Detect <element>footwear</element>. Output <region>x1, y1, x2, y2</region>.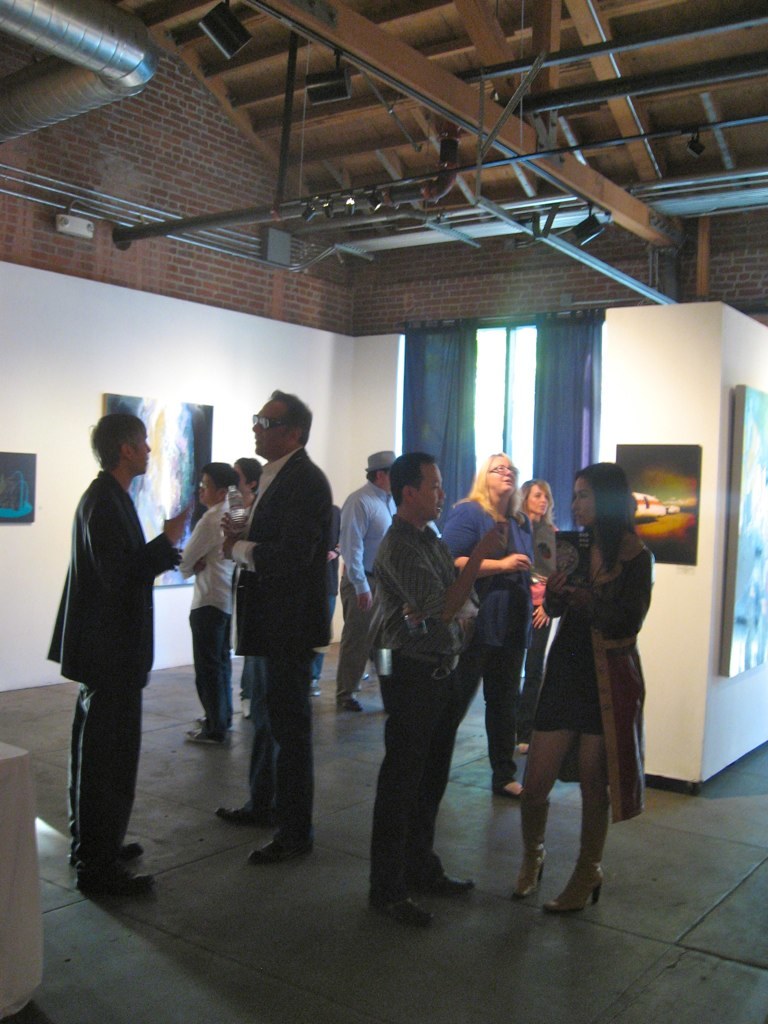
<region>513, 855, 546, 900</region>.
